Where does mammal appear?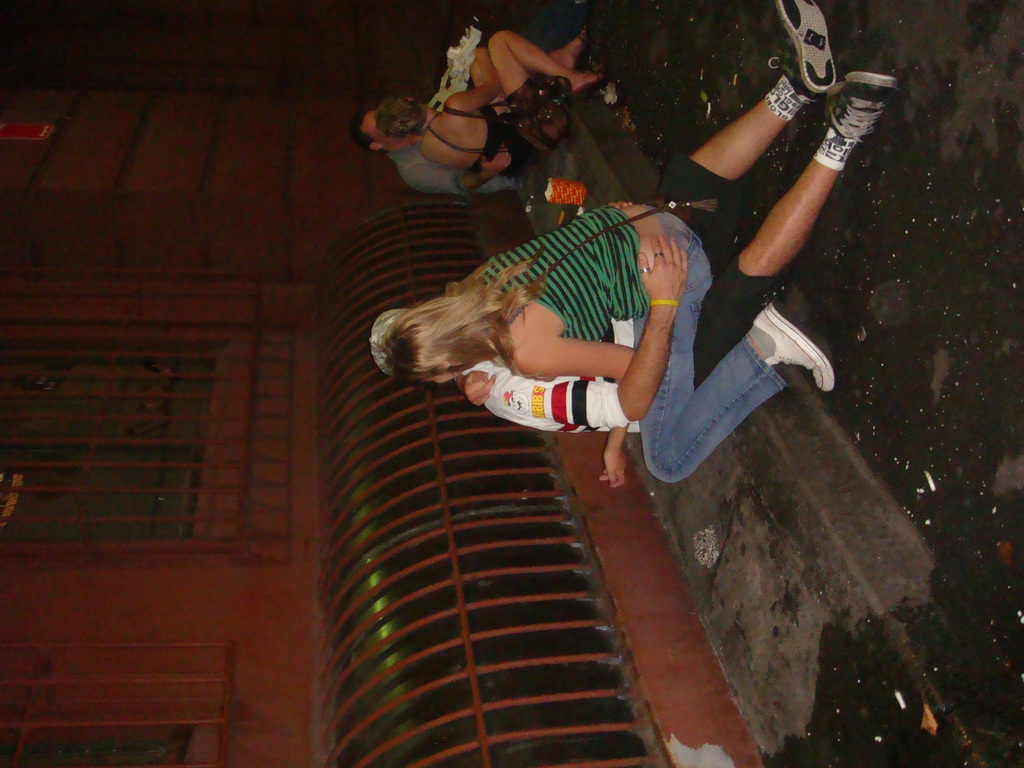
Appears at <box>378,30,604,181</box>.
